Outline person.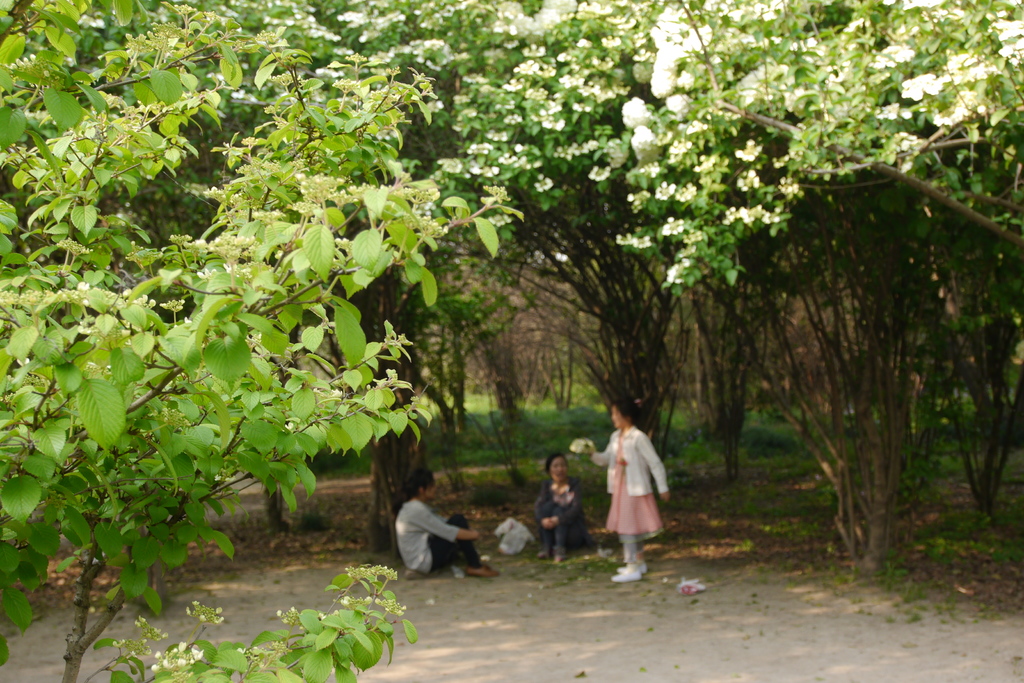
Outline: 394:465:502:578.
